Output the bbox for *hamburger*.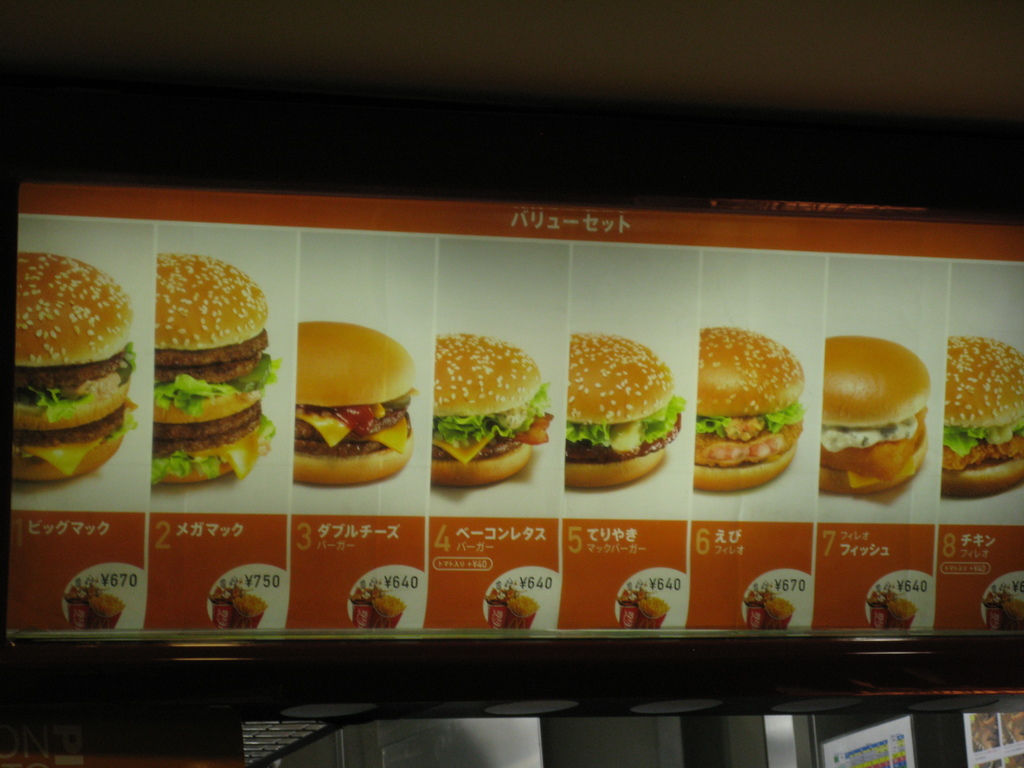
left=289, top=321, right=417, bottom=486.
